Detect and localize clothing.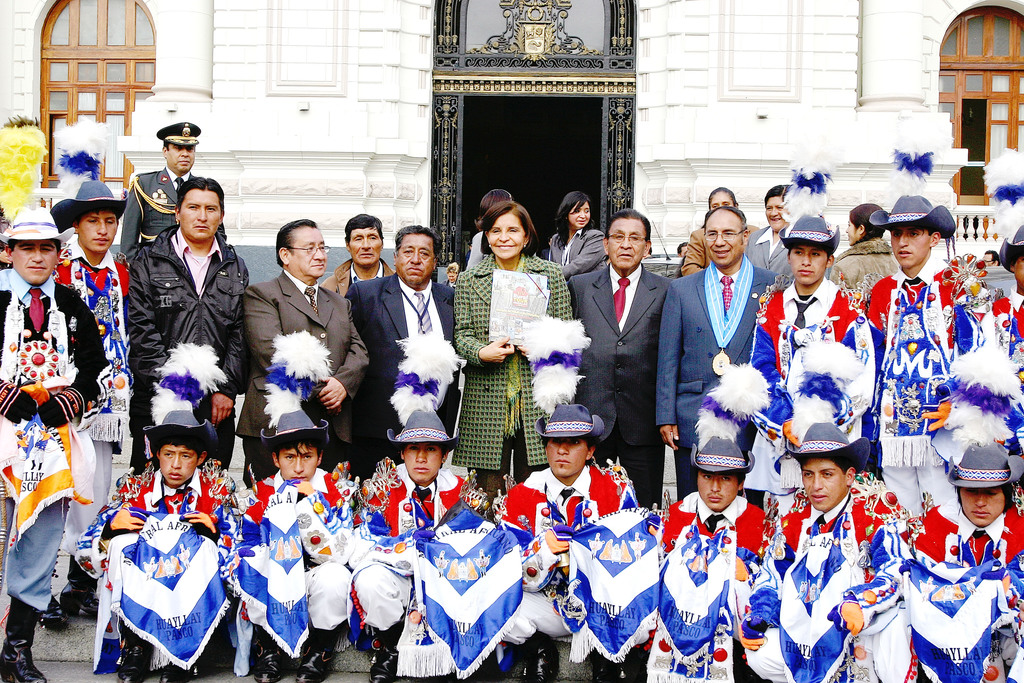
Localized at x1=113 y1=167 x2=227 y2=279.
